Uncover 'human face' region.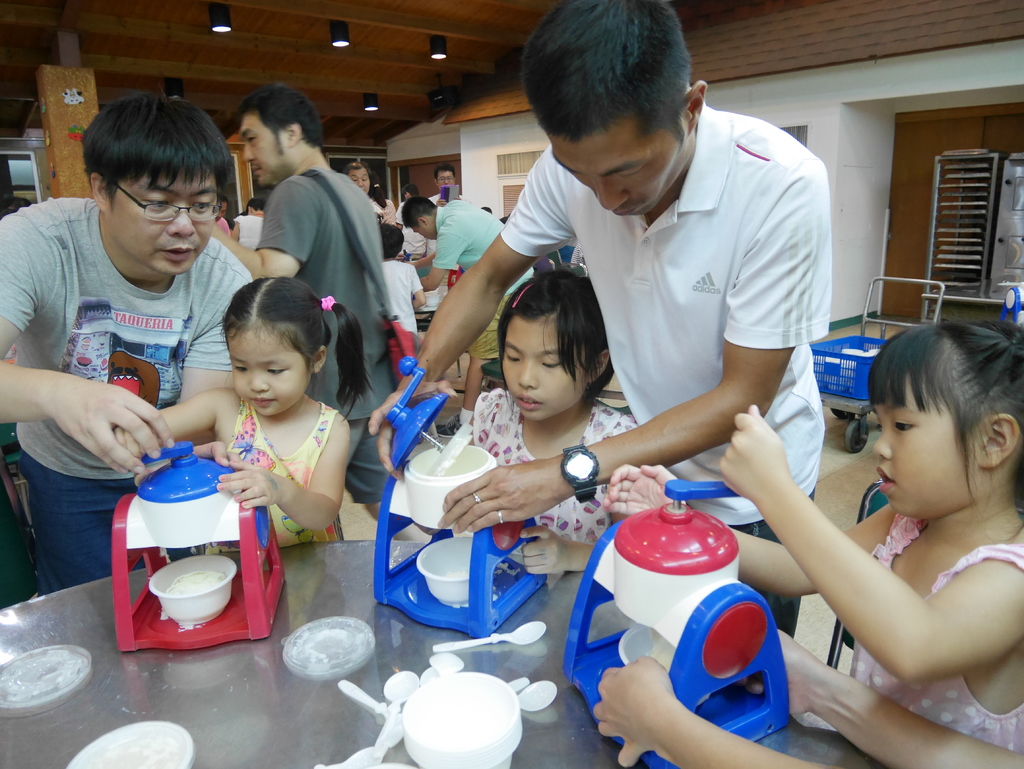
Uncovered: box(350, 167, 372, 197).
